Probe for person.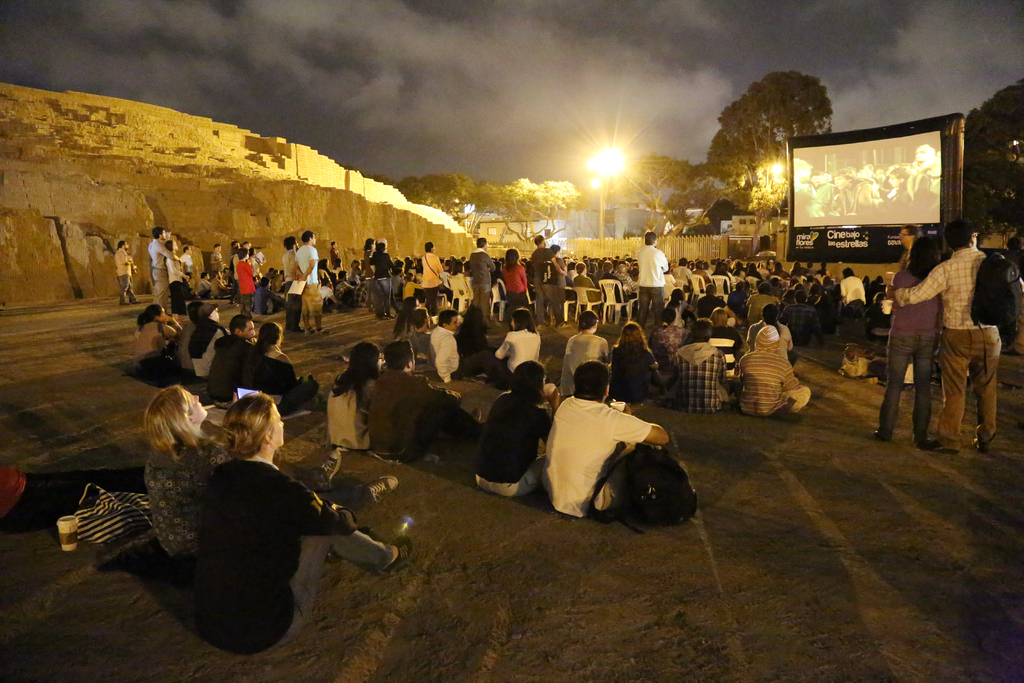
Probe result: 867:279:883:302.
